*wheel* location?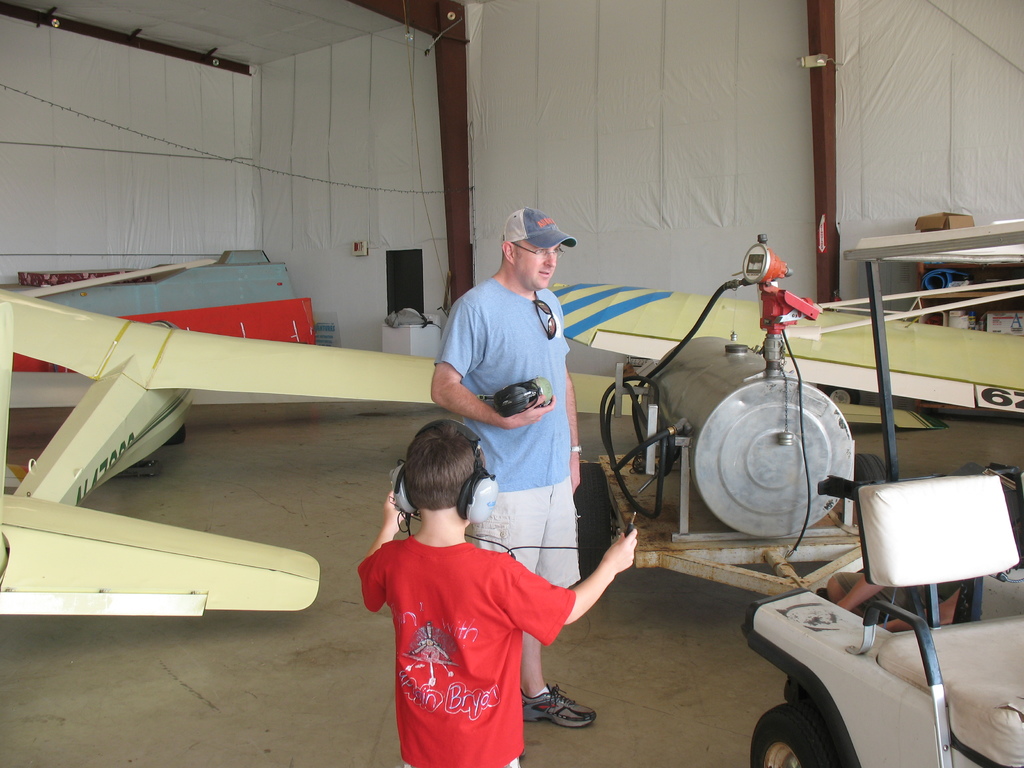
749, 702, 841, 767
